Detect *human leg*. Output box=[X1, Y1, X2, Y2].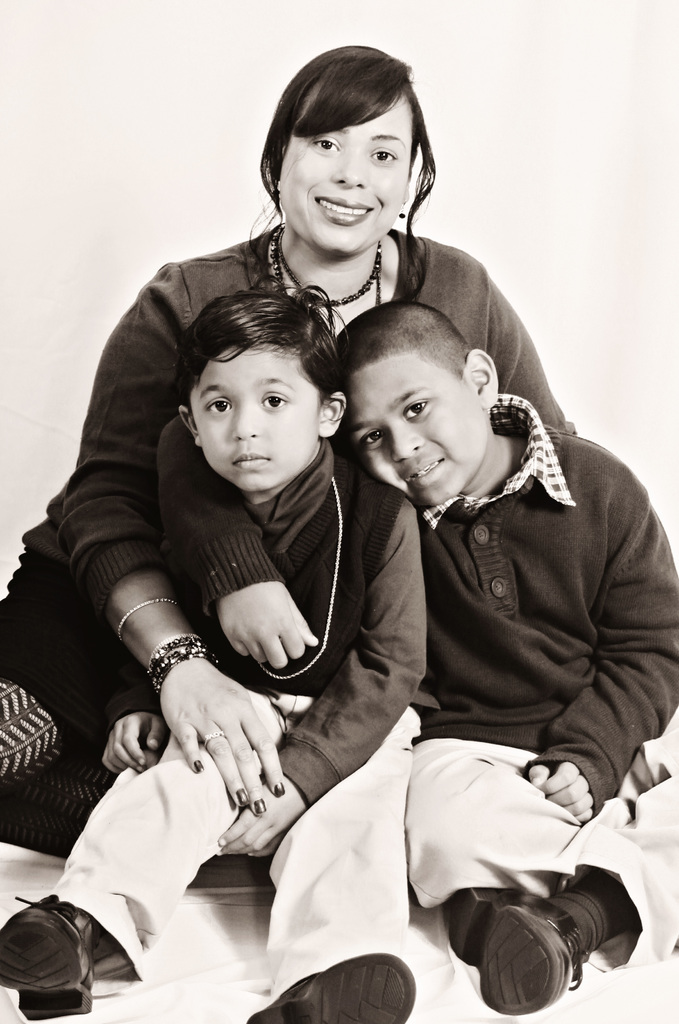
box=[255, 705, 414, 1018].
